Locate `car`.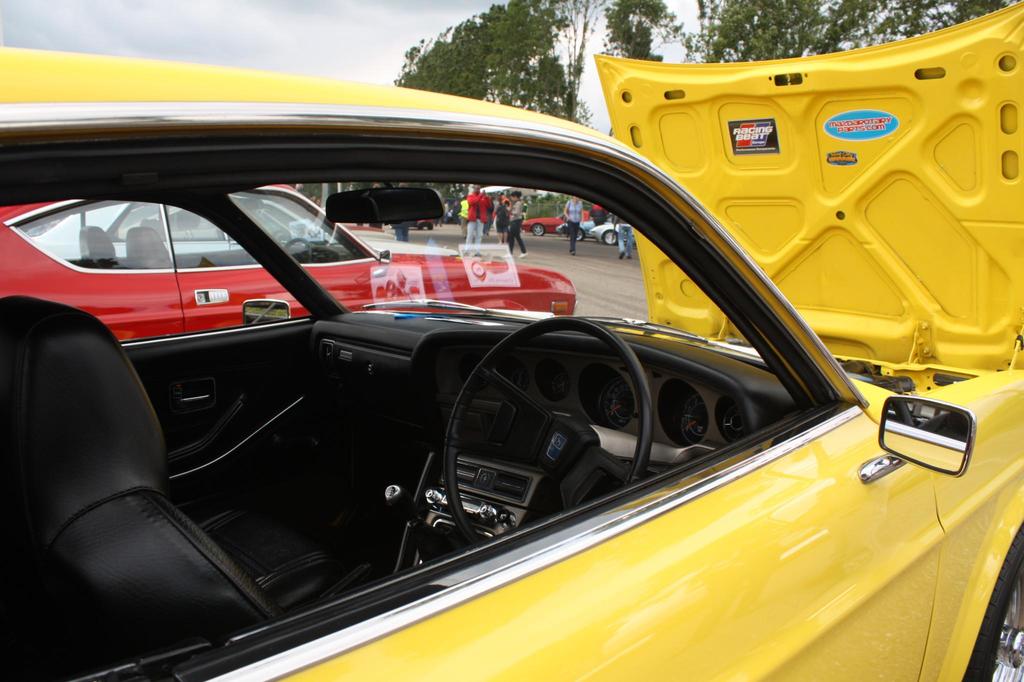
Bounding box: bbox(0, 0, 1023, 681).
